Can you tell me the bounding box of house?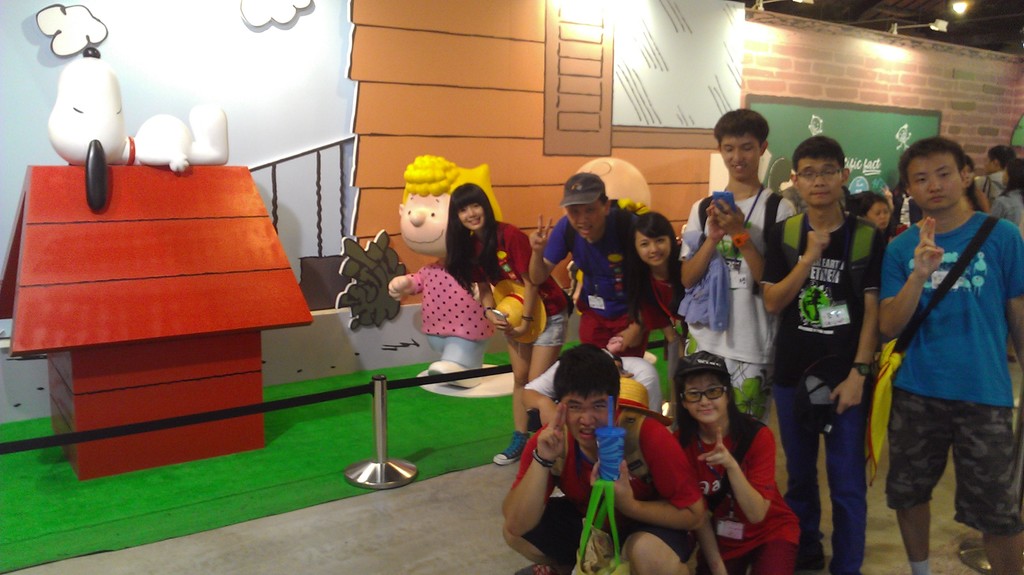
0 154 320 482.
